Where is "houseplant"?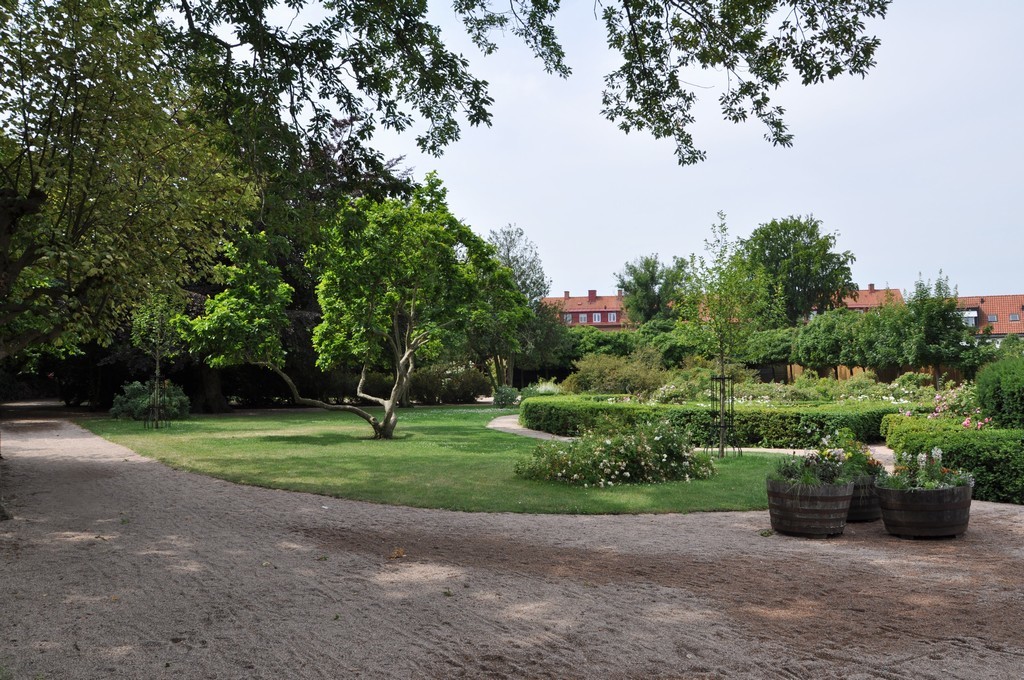
<region>811, 446, 893, 522</region>.
